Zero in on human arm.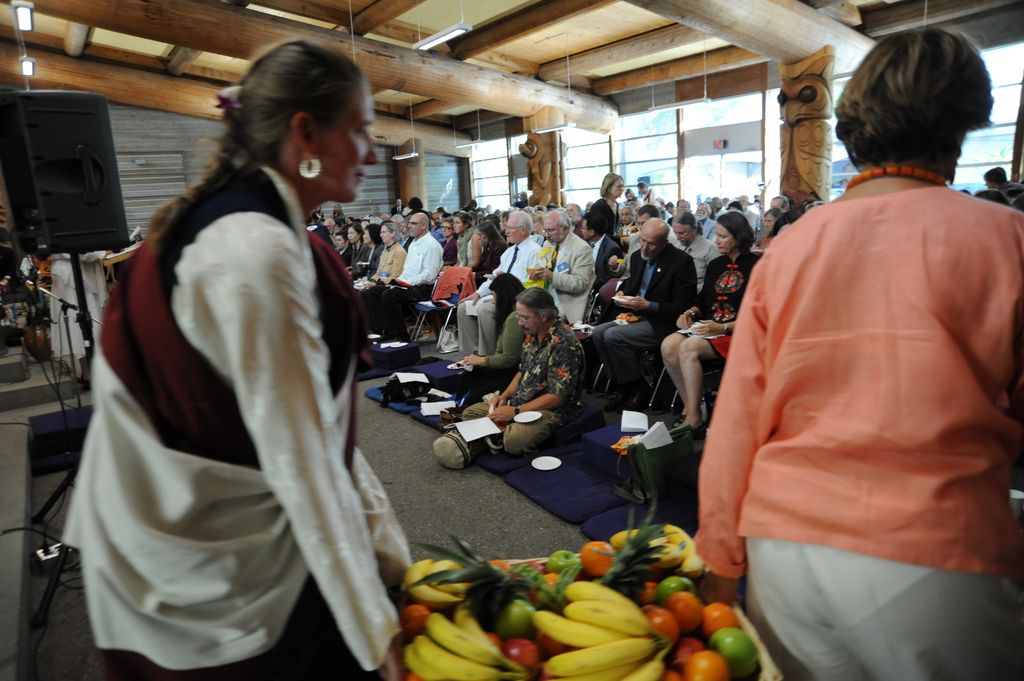
Zeroed in: select_region(464, 233, 484, 269).
